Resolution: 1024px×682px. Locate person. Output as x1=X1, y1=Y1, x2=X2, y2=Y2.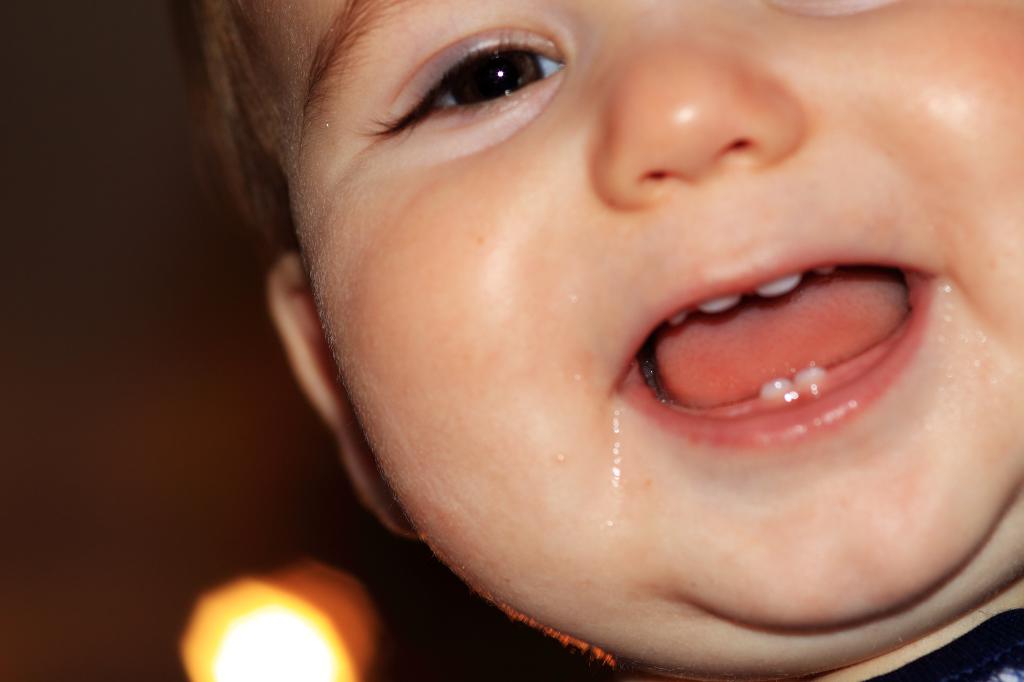
x1=152, y1=0, x2=1023, y2=681.
